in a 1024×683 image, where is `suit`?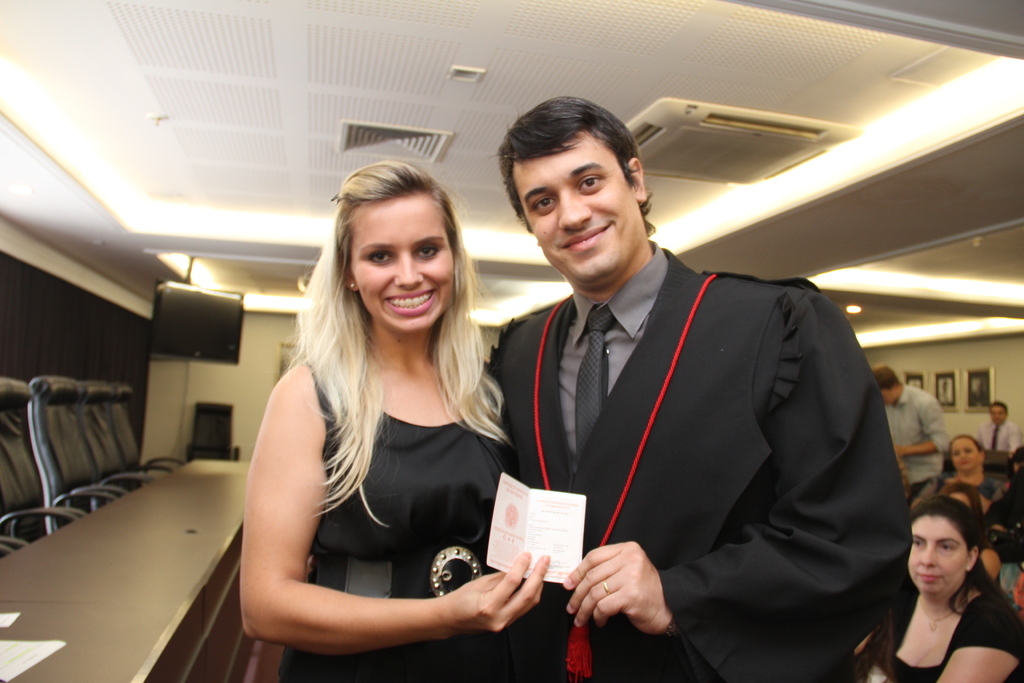
[x1=465, y1=179, x2=800, y2=651].
